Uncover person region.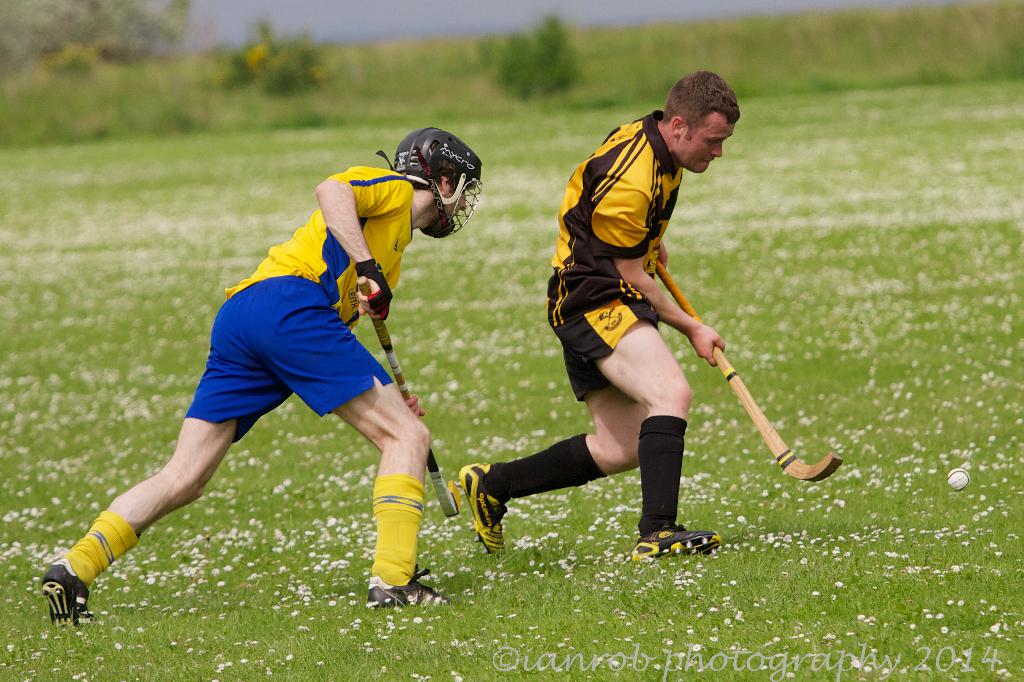
Uncovered: <box>516,95,773,598</box>.
